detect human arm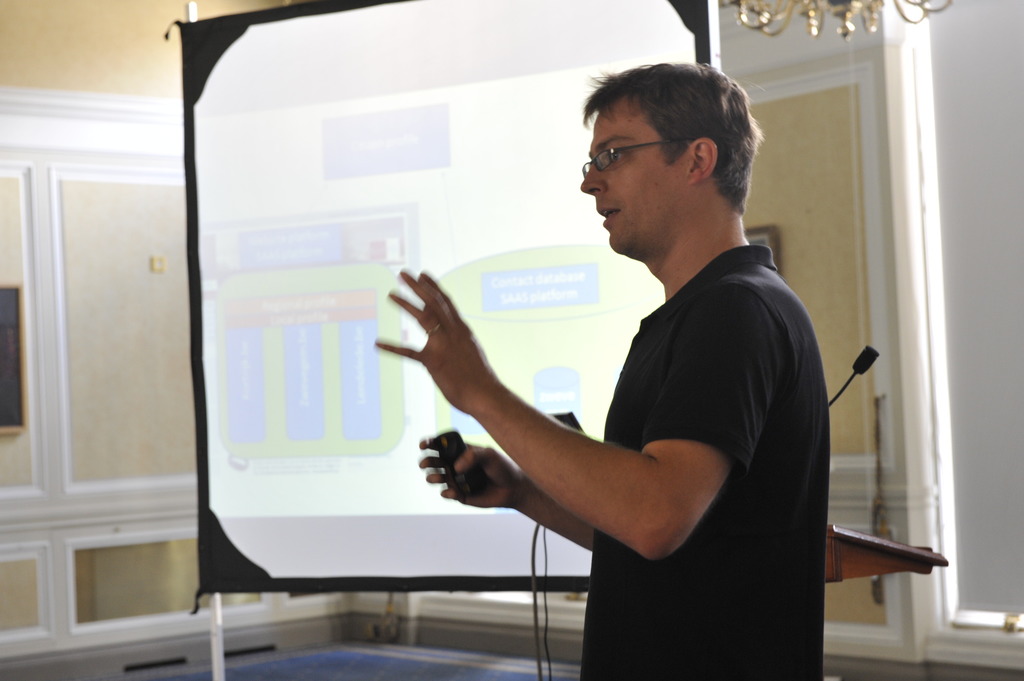
l=404, t=357, r=667, b=553
